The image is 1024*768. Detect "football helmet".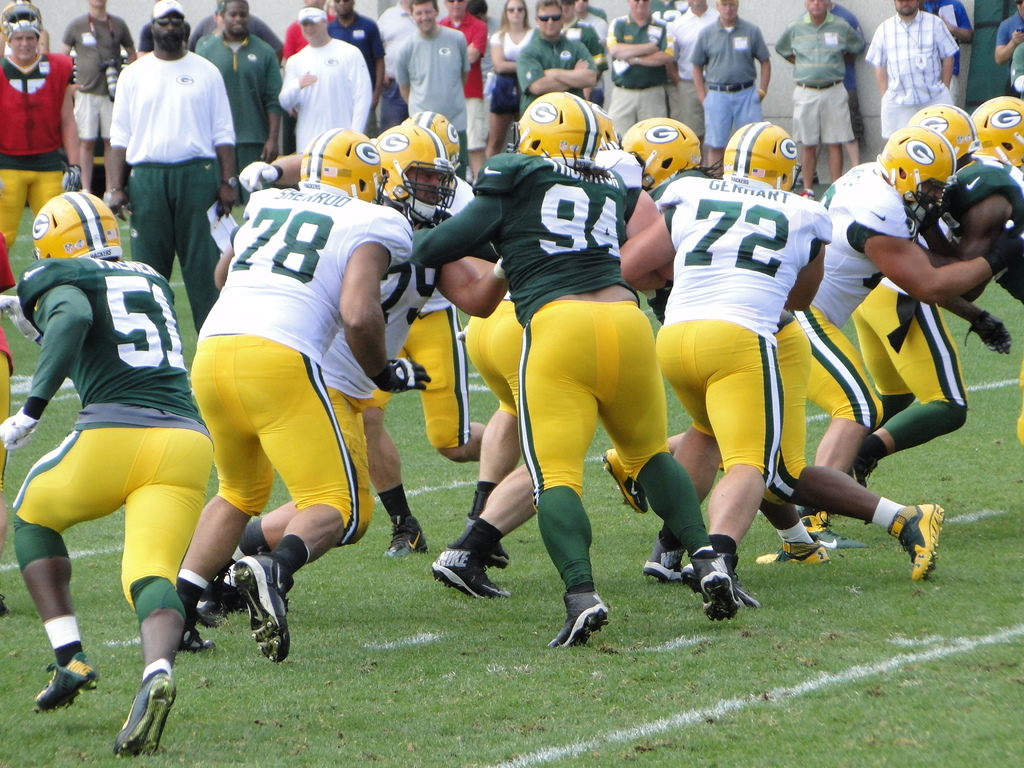
Detection: BBox(628, 118, 700, 193).
